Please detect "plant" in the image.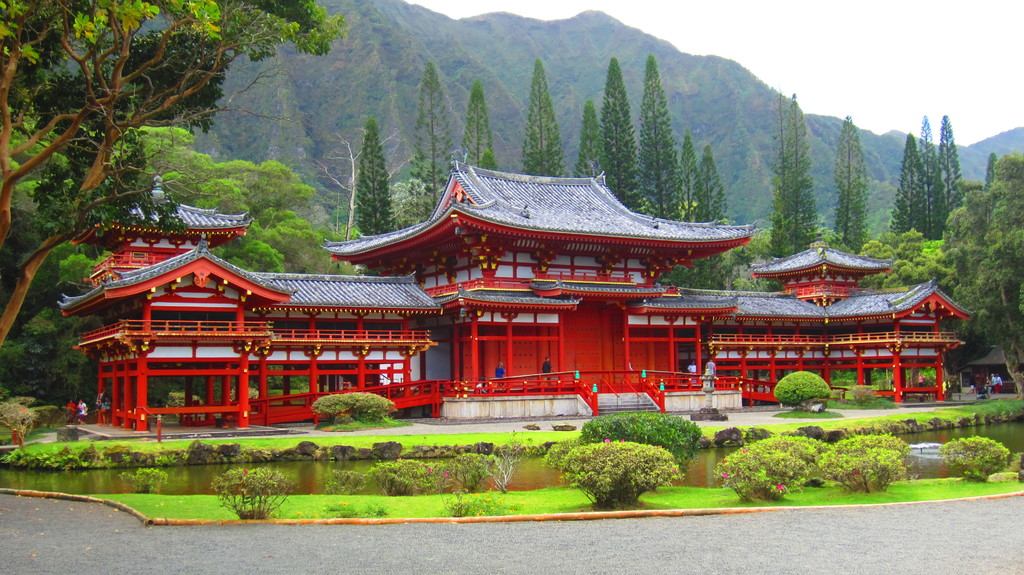
(left=327, top=462, right=386, bottom=498).
